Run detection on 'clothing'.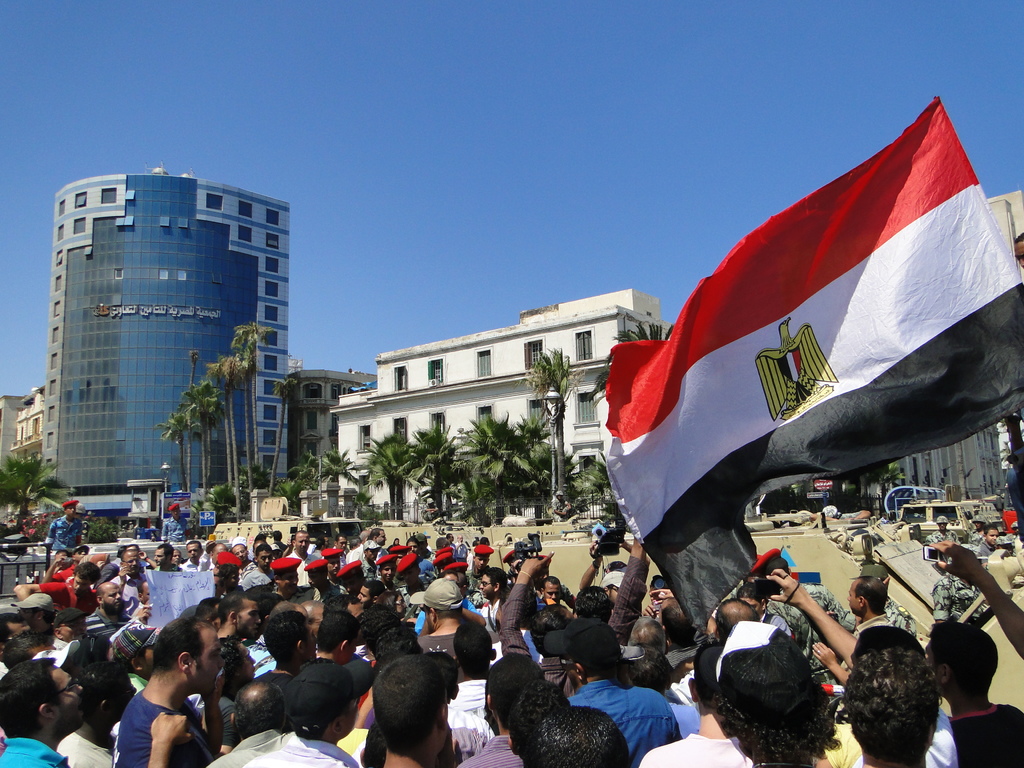
Result: (left=34, top=581, right=101, bottom=611).
